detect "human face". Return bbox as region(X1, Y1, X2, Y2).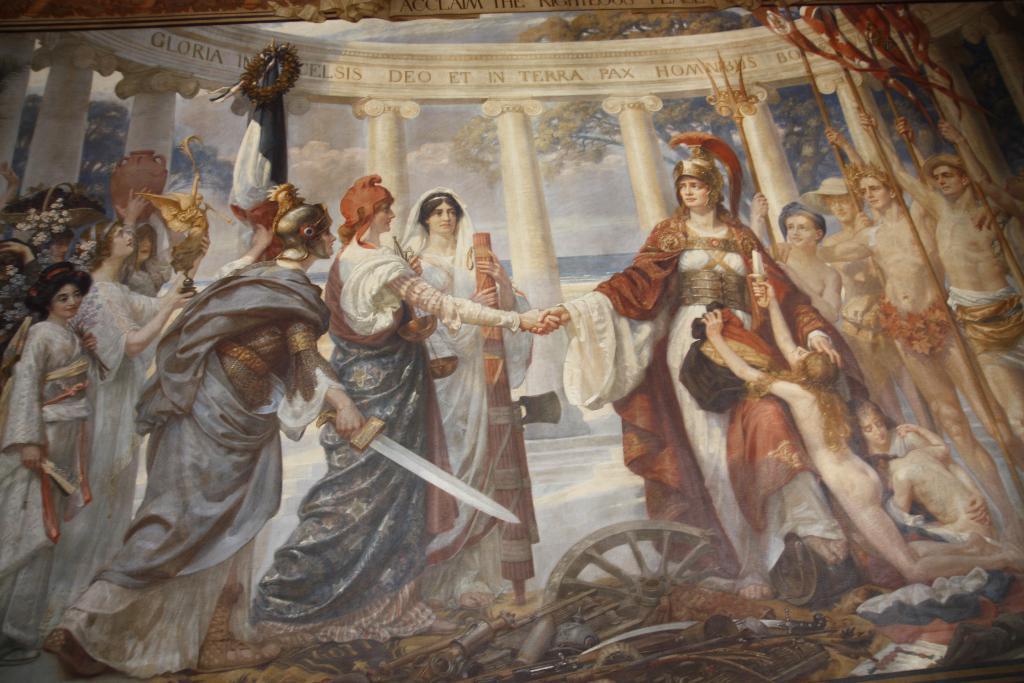
region(373, 193, 397, 238).
